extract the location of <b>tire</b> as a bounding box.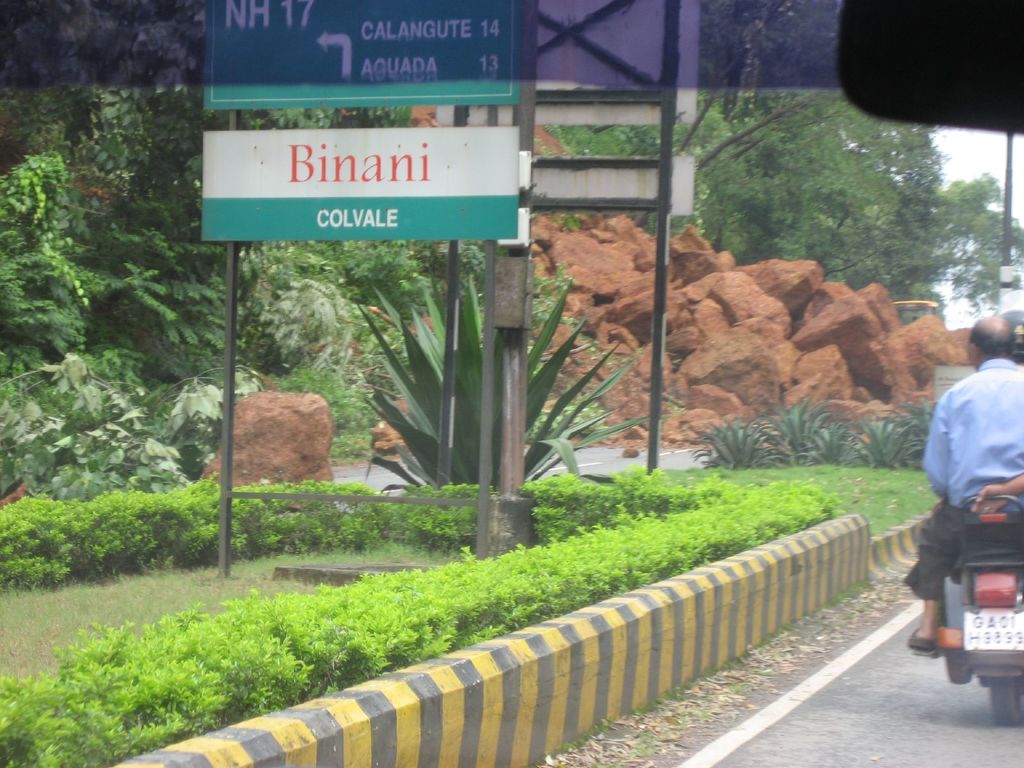
<bbox>973, 667, 1023, 733</bbox>.
